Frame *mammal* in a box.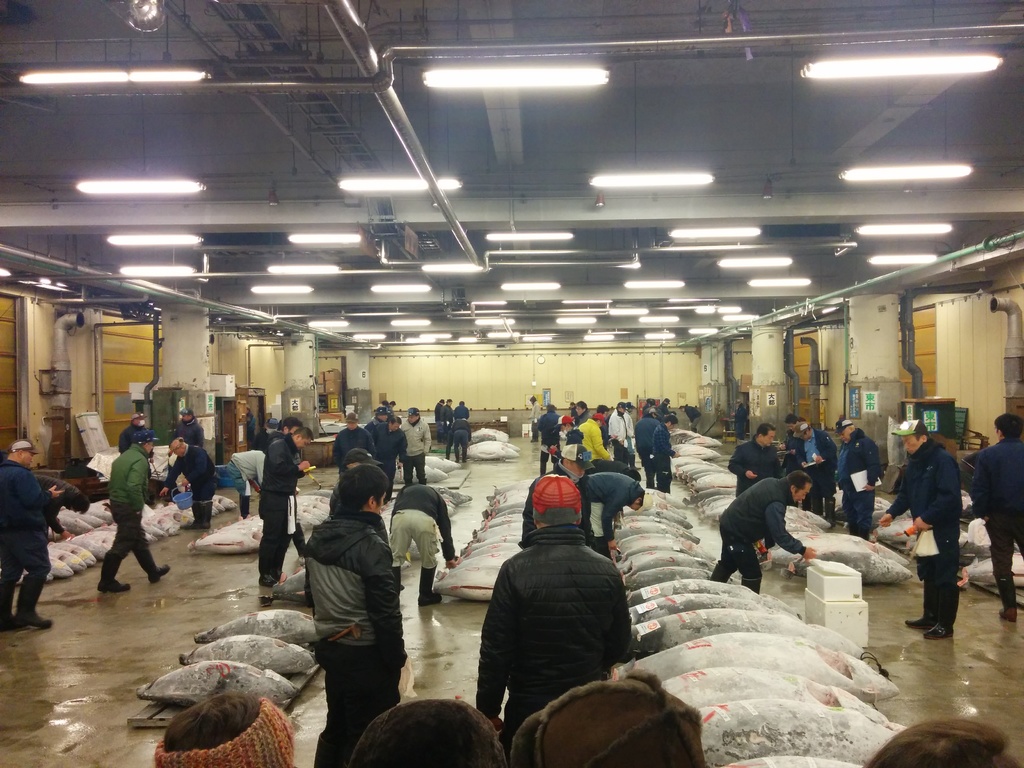
x1=724, y1=419, x2=784, y2=565.
